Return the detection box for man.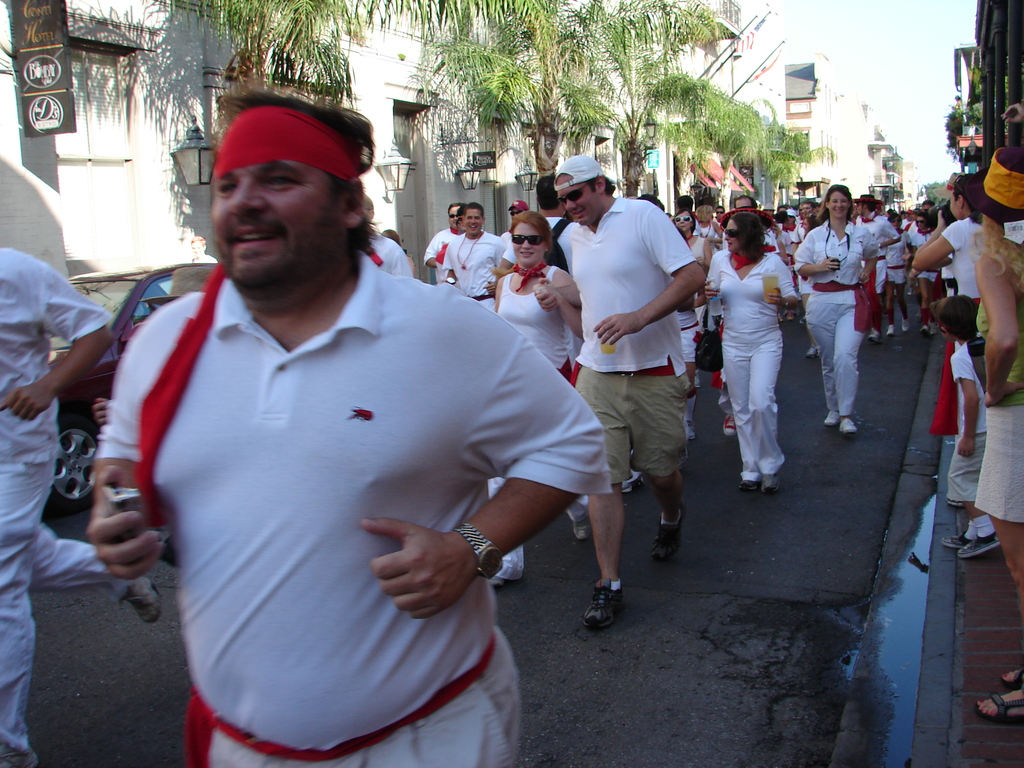
<bbox>425, 202, 476, 285</bbox>.
